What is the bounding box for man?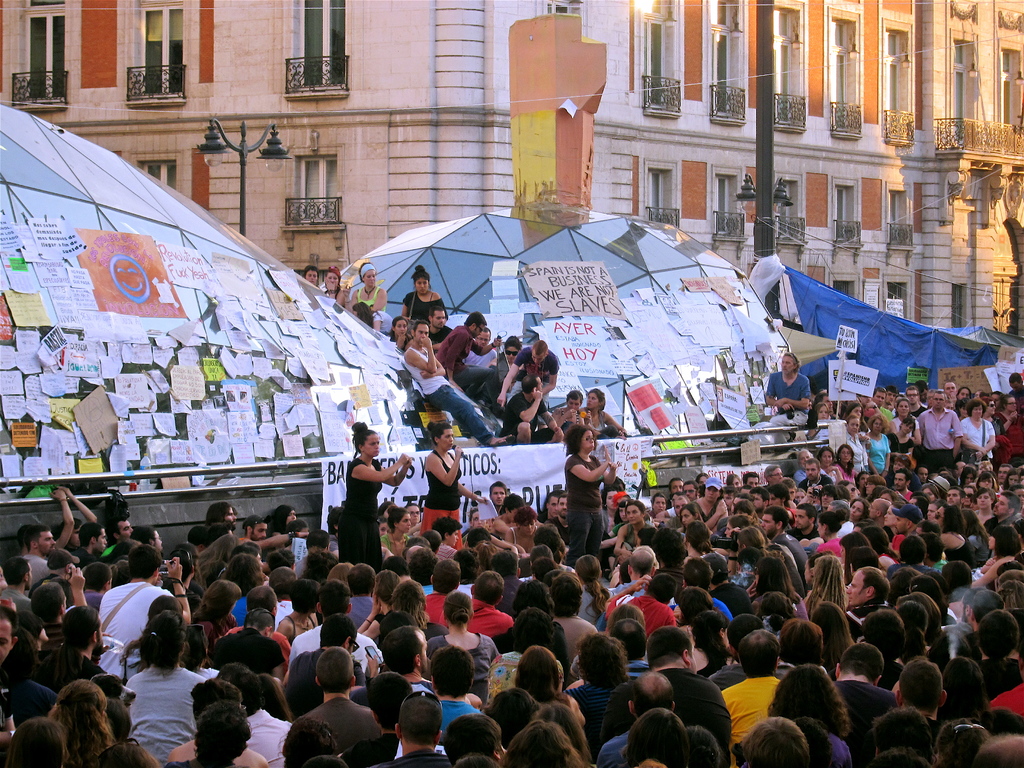
bbox(765, 353, 810, 428).
